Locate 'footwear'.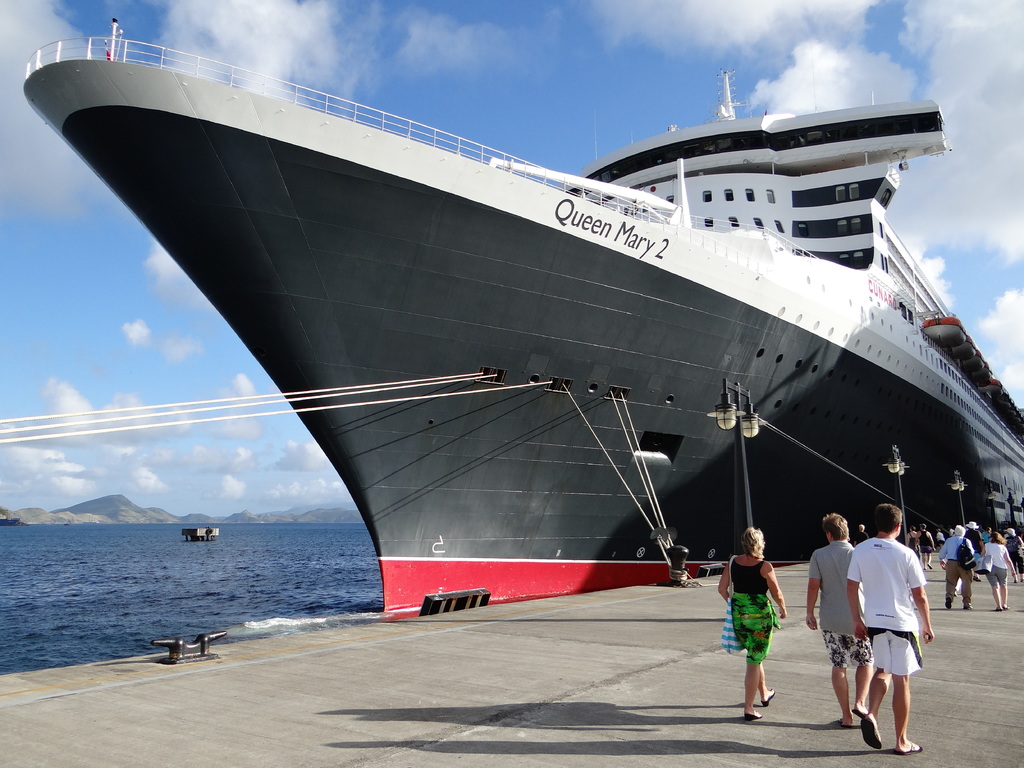
Bounding box: bbox(998, 603, 1007, 609).
